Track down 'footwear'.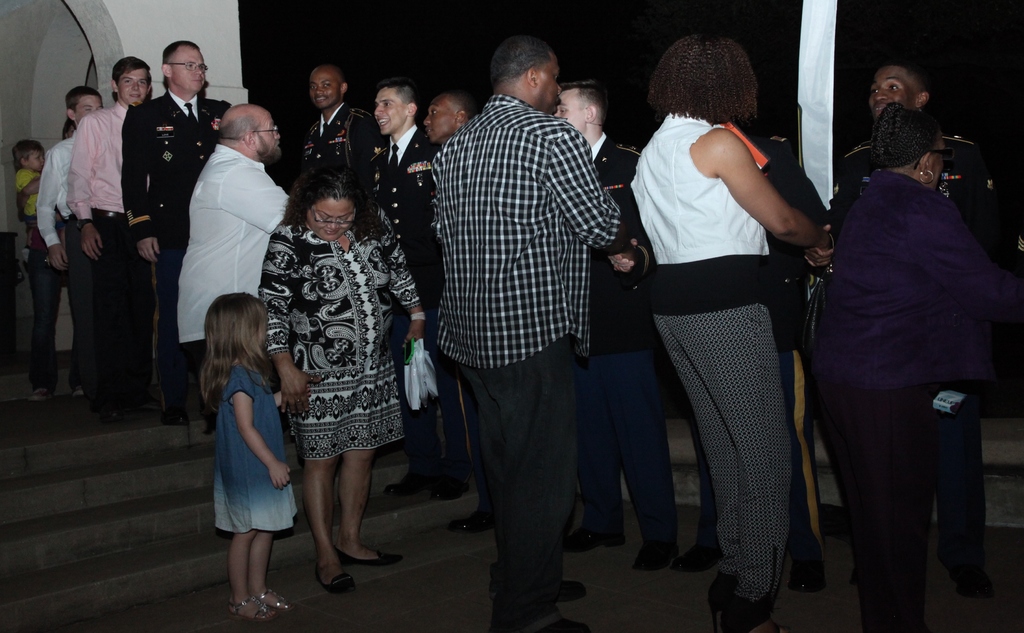
Tracked to locate(179, 404, 193, 424).
